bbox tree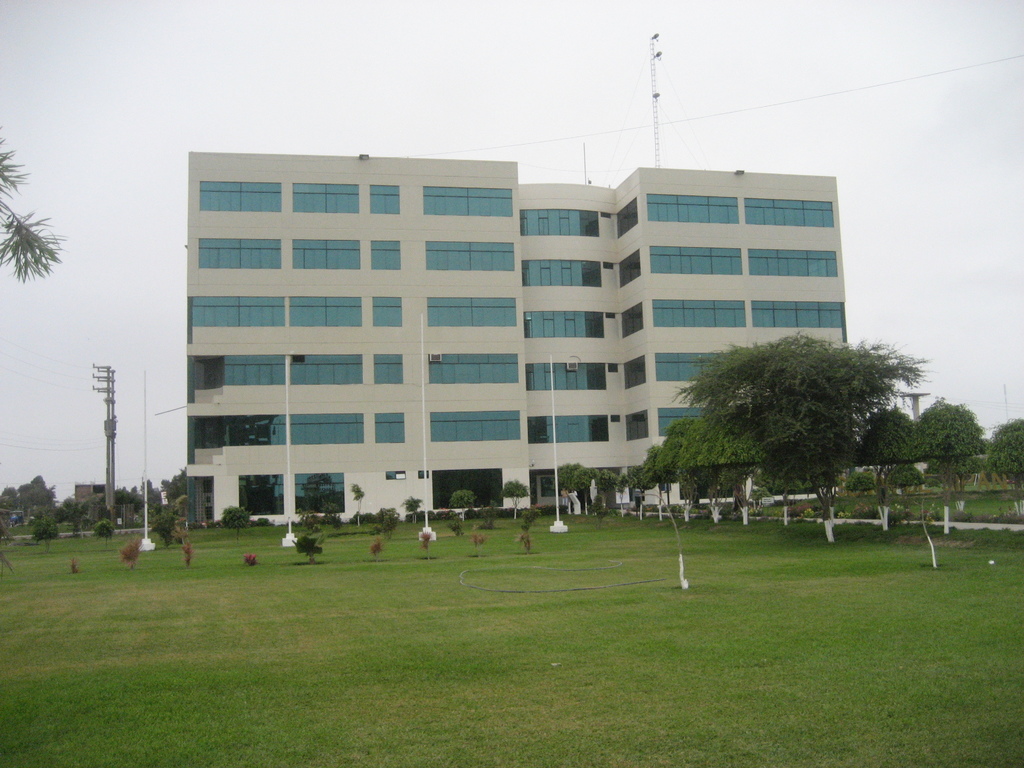
0,122,65,284
